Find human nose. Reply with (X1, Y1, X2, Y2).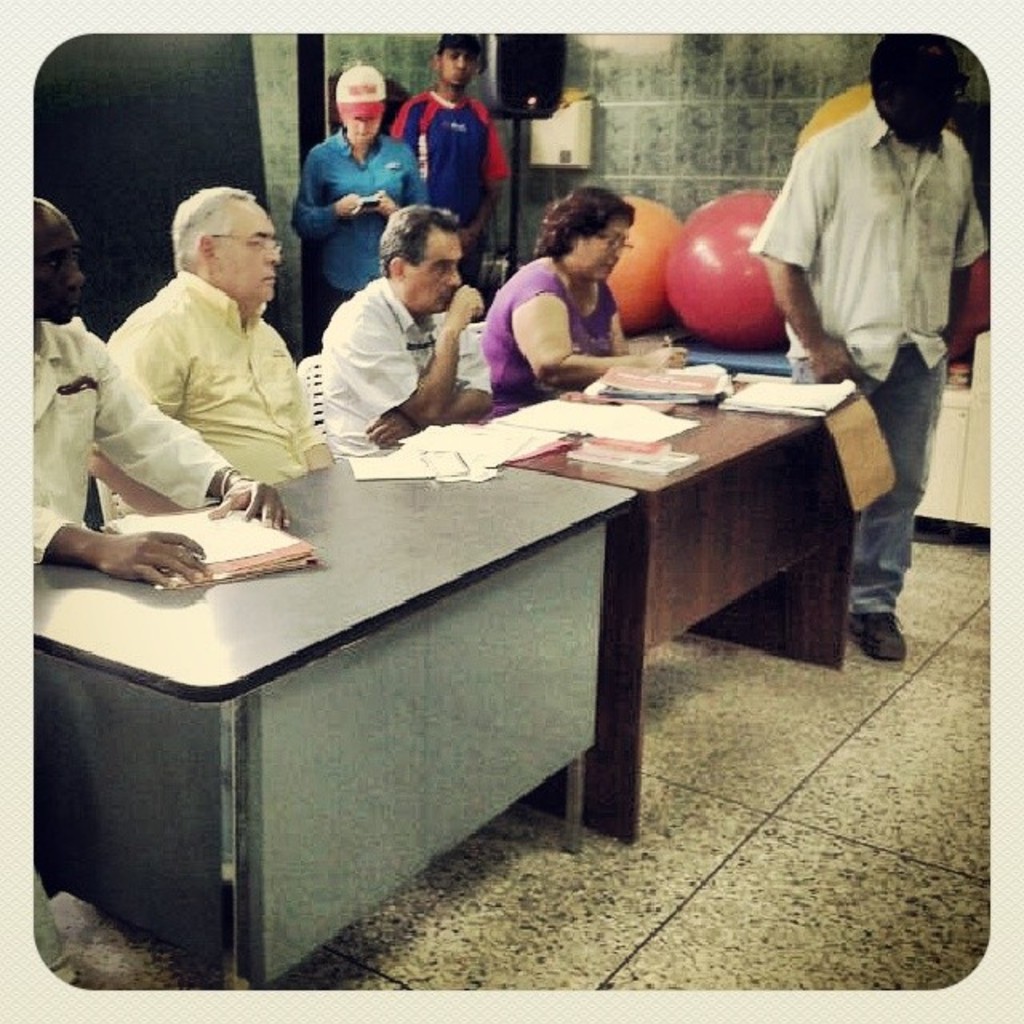
(352, 117, 368, 134).
